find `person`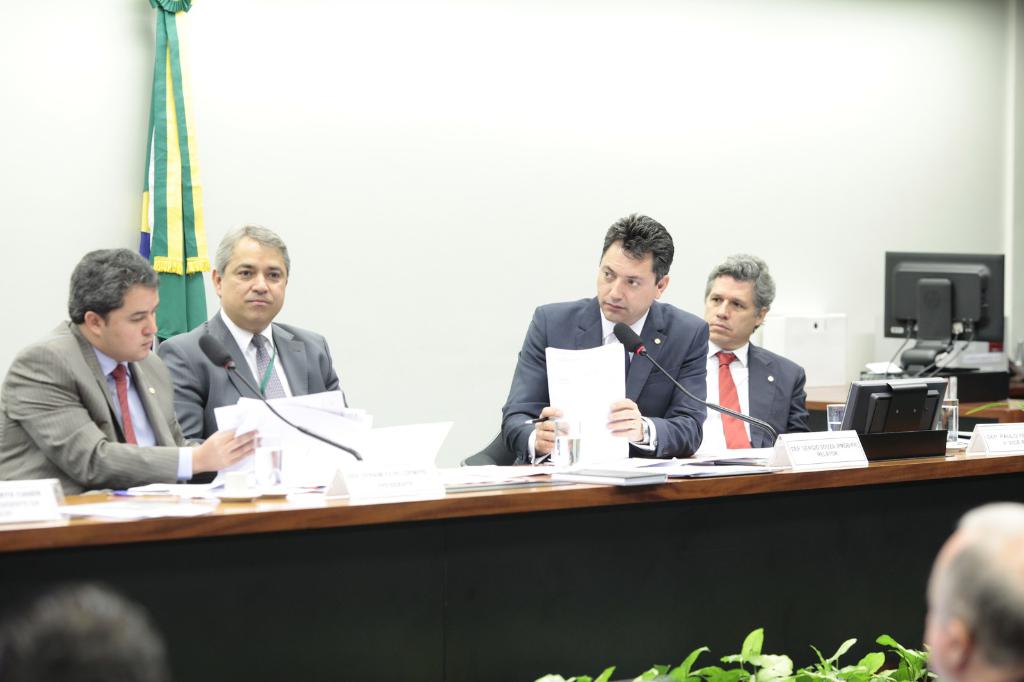
{"x1": 463, "y1": 213, "x2": 712, "y2": 466}
